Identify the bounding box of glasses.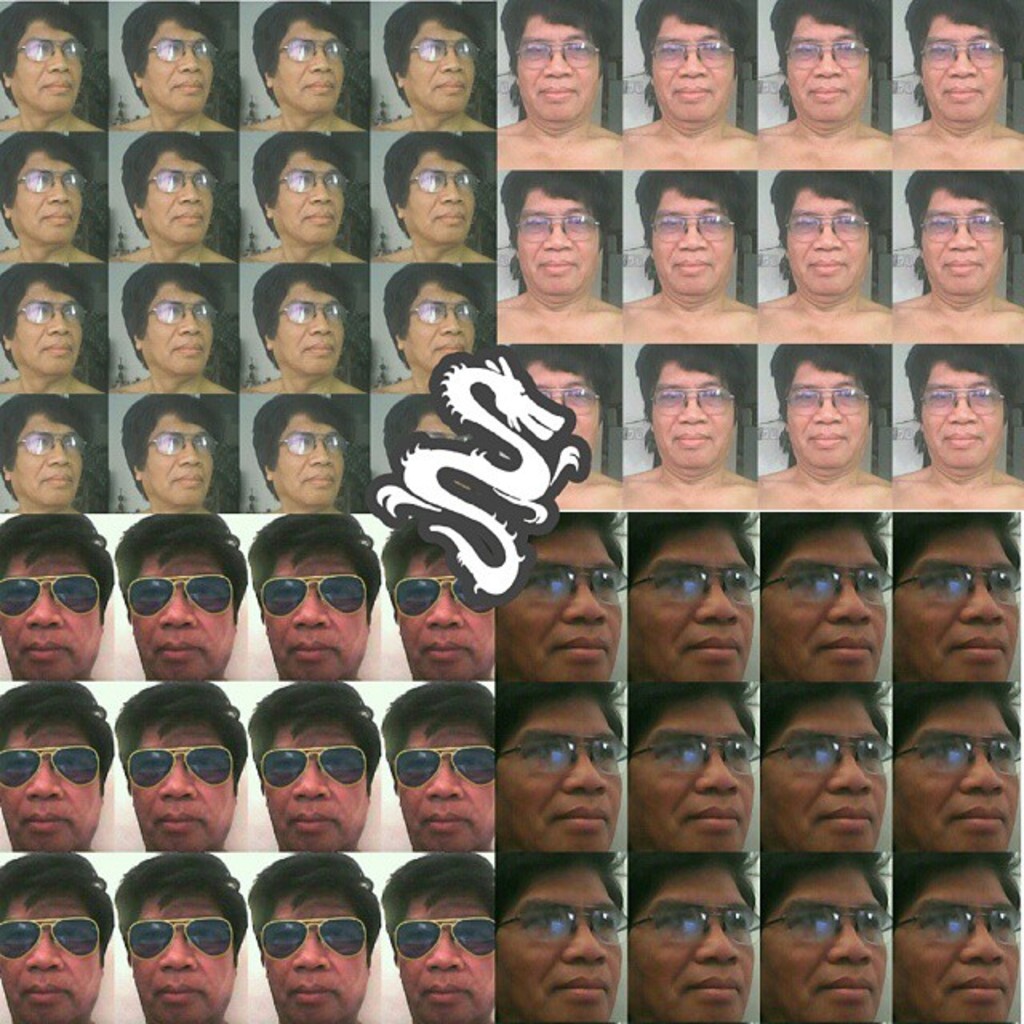
(629,558,762,610).
